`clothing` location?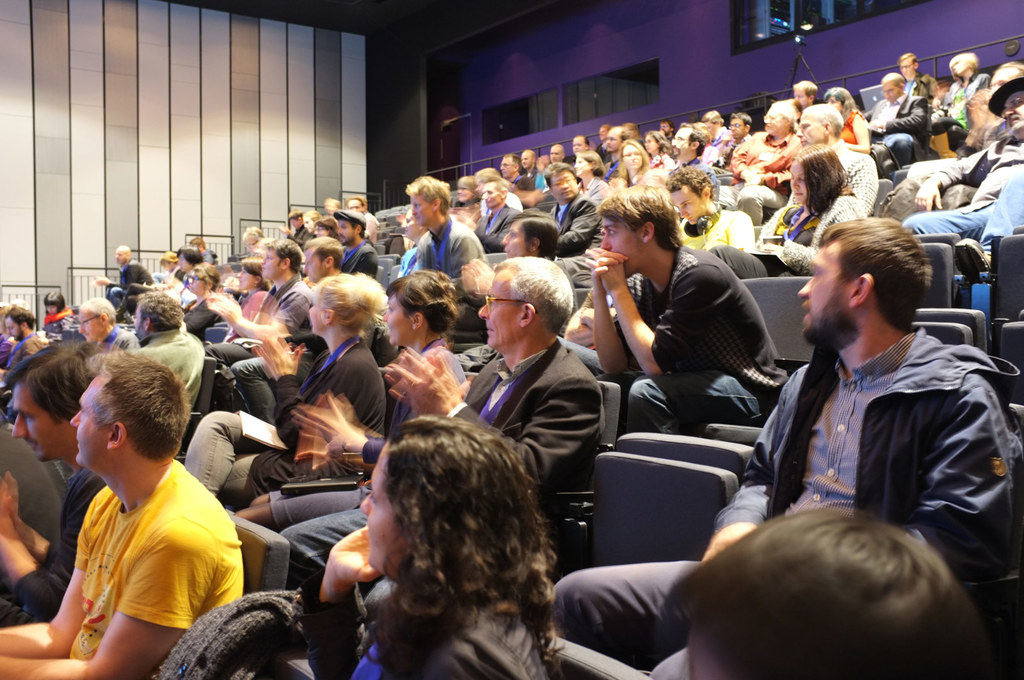
<bbox>484, 360, 602, 496</bbox>
